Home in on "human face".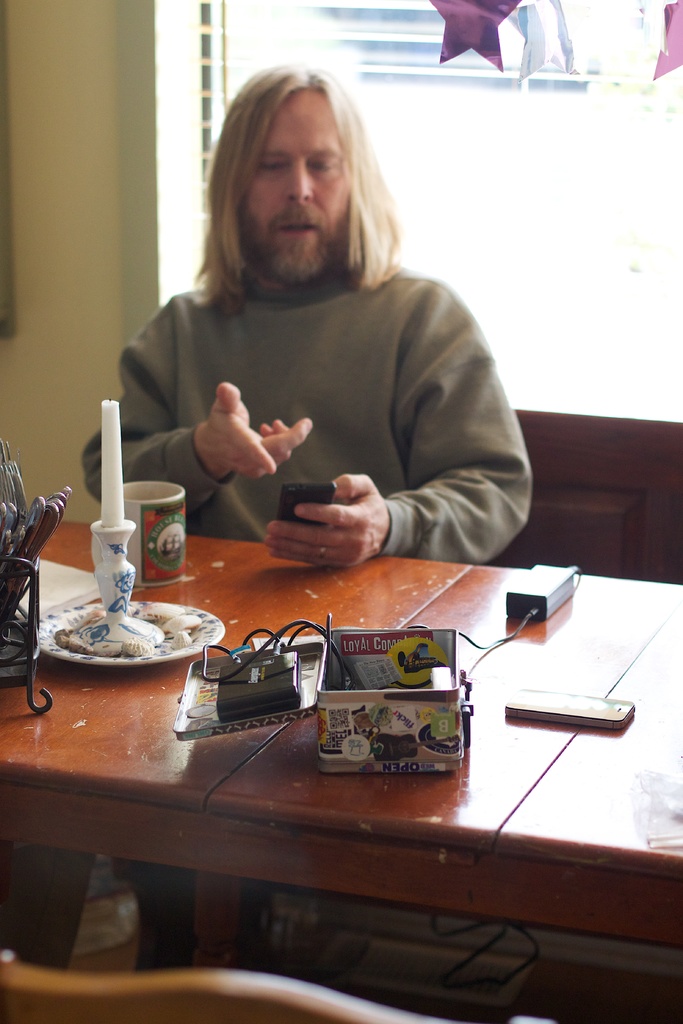
Homed in at (left=240, top=87, right=349, bottom=305).
